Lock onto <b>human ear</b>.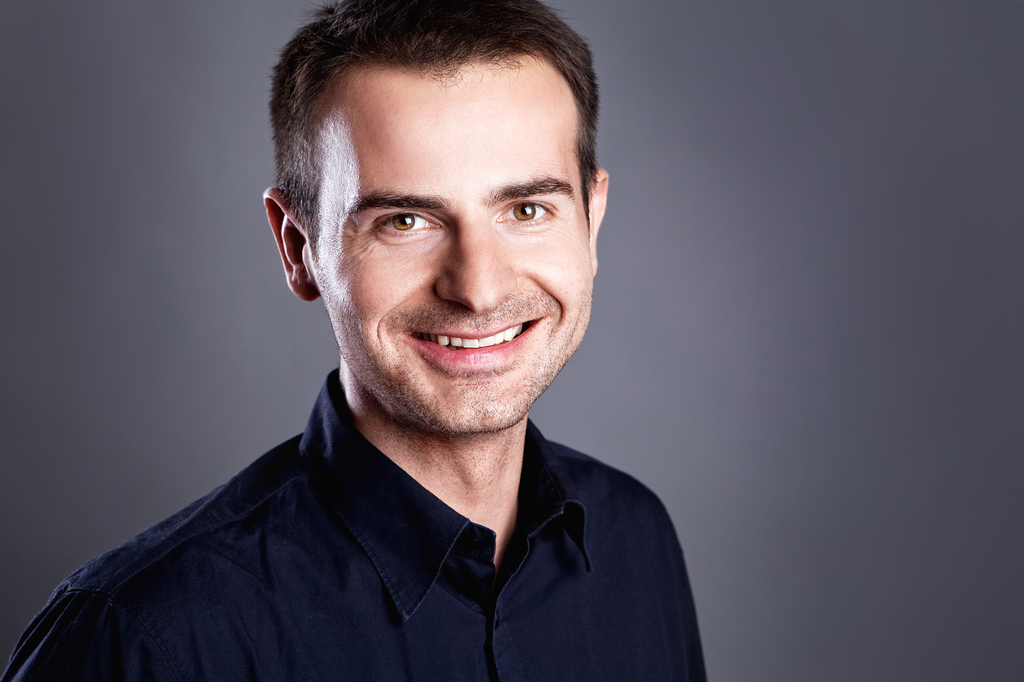
Locked: (261,184,323,303).
